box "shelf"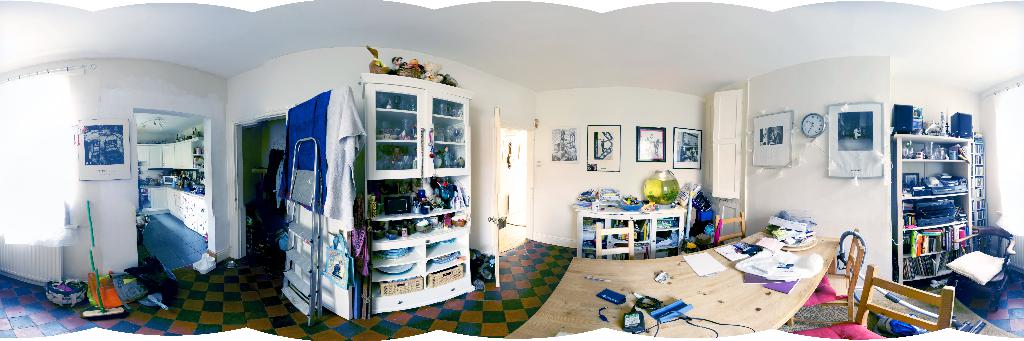
[x1=895, y1=127, x2=995, y2=287]
